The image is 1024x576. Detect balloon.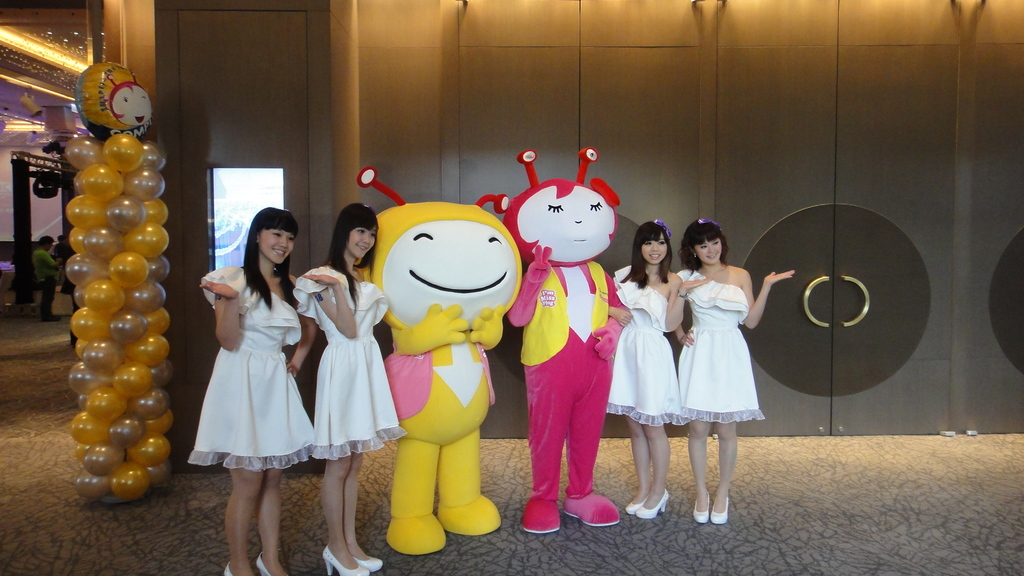
Detection: locate(79, 393, 90, 412).
